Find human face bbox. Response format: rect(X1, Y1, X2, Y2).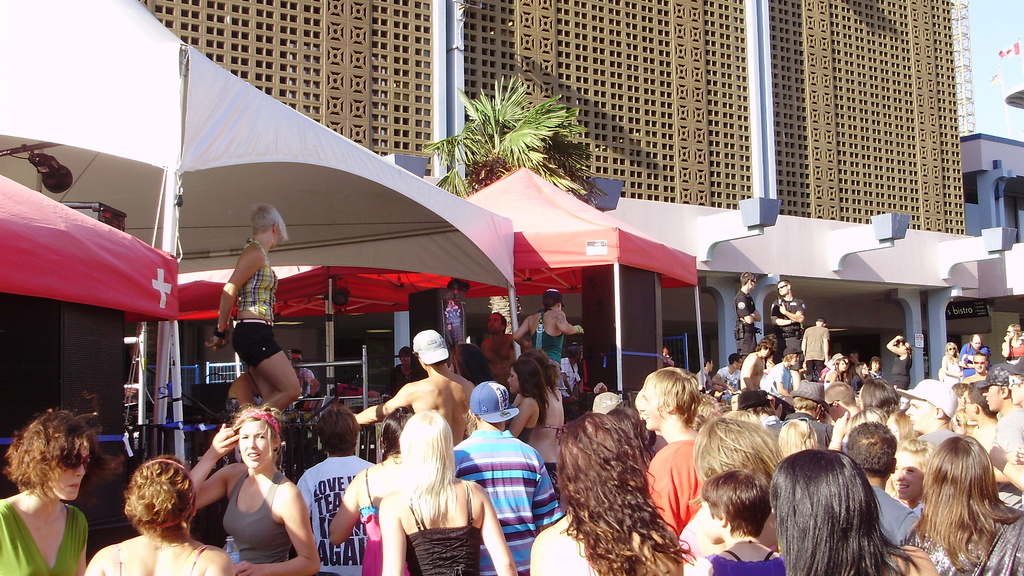
rect(702, 499, 721, 547).
